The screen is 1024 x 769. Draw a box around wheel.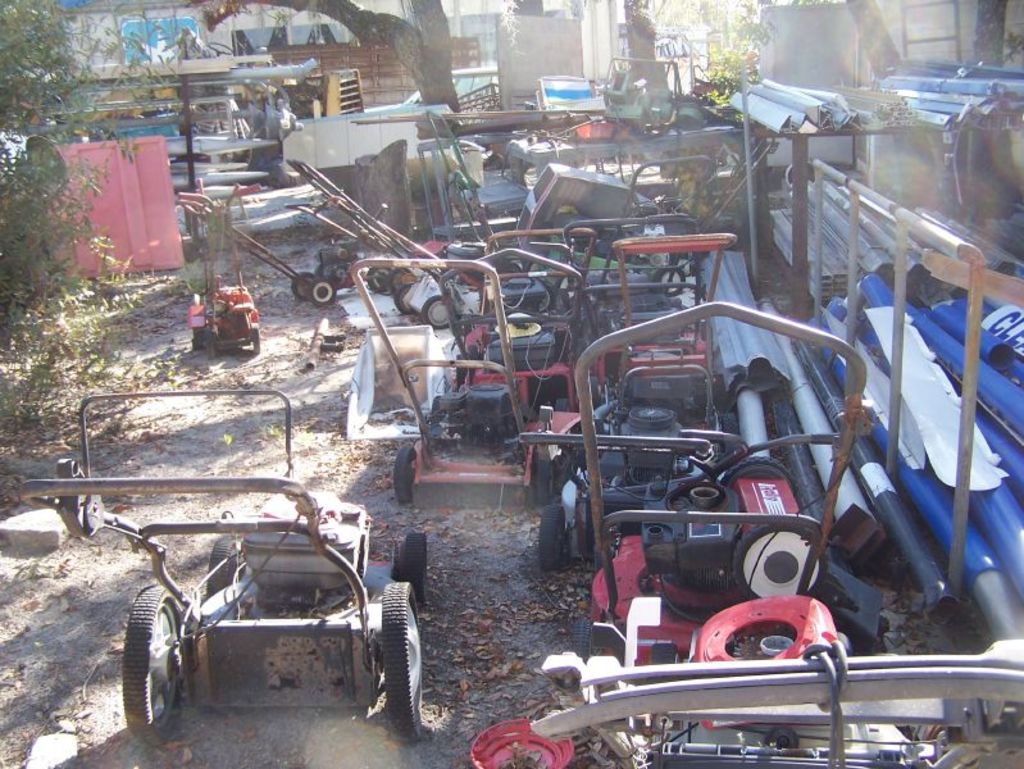
{"left": 531, "top": 455, "right": 547, "bottom": 504}.
